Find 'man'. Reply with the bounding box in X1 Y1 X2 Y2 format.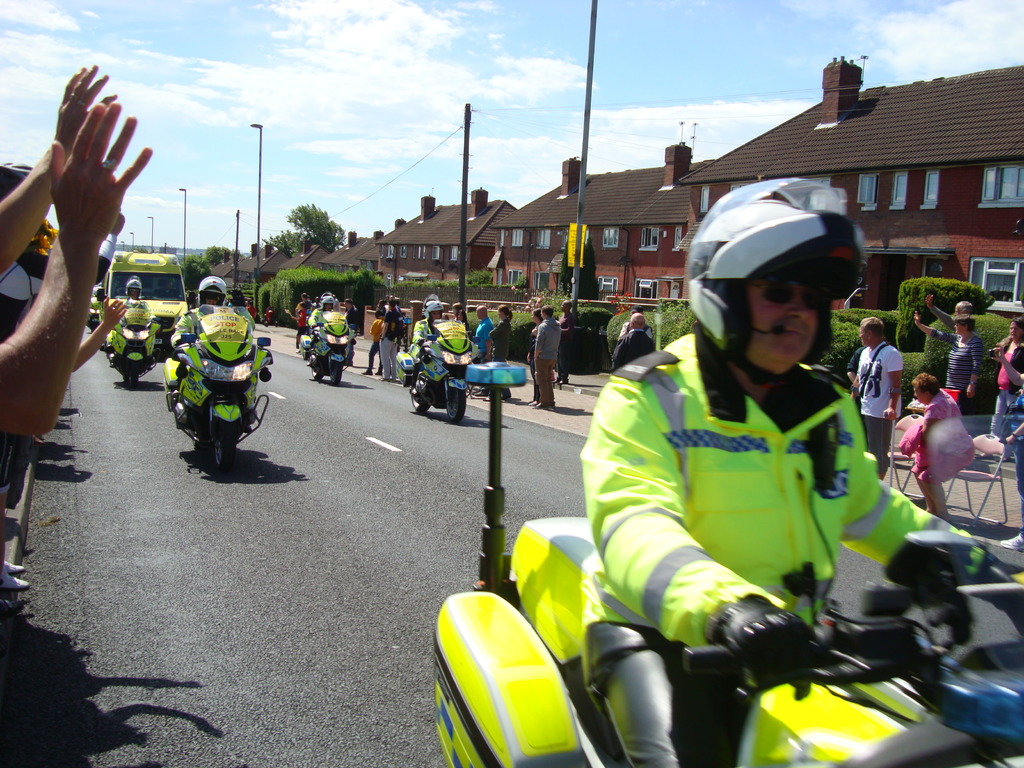
548 243 954 715.
